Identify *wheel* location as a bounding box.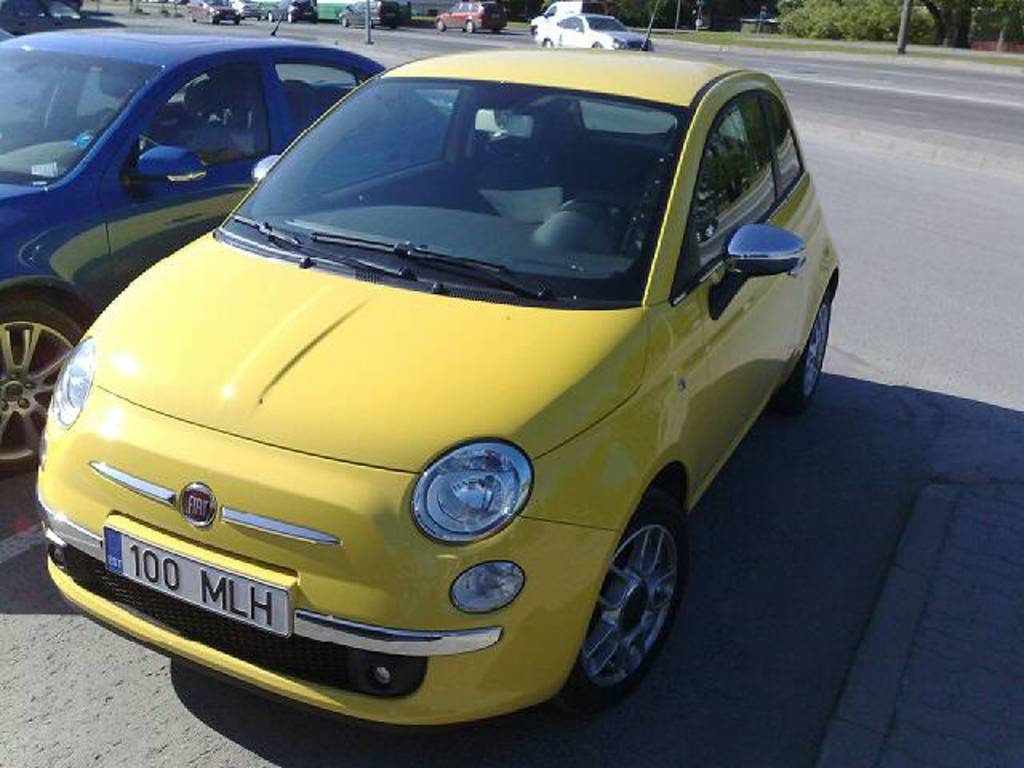
pyautogui.locateOnScreen(773, 290, 842, 424).
